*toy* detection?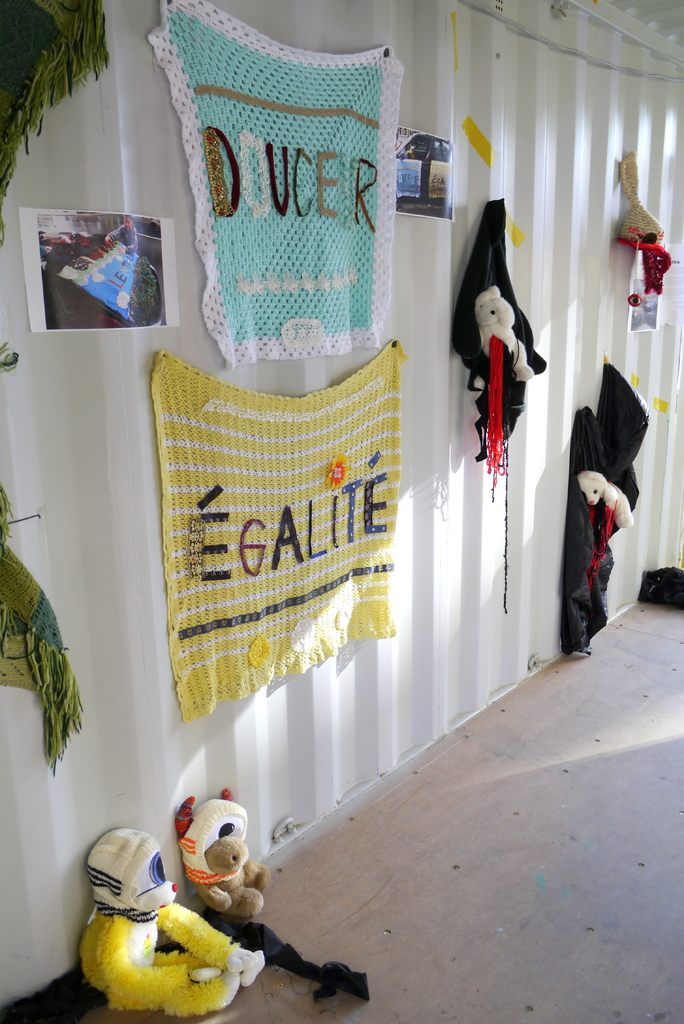
<box>452,193,544,610</box>
